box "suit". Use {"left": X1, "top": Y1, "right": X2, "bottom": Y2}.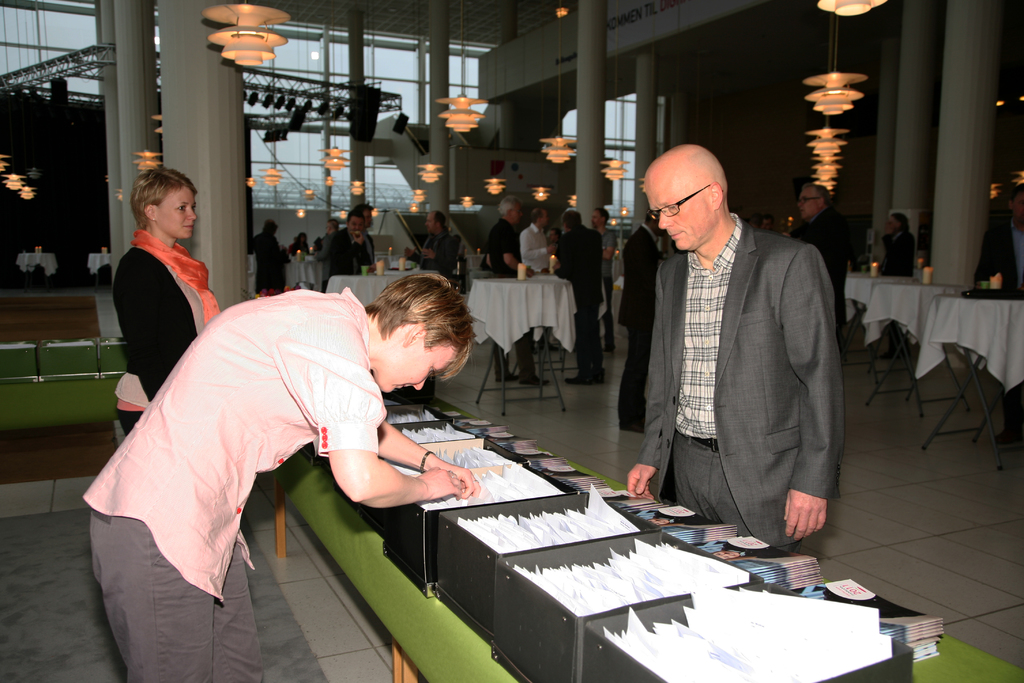
{"left": 790, "top": 201, "right": 842, "bottom": 324}.
